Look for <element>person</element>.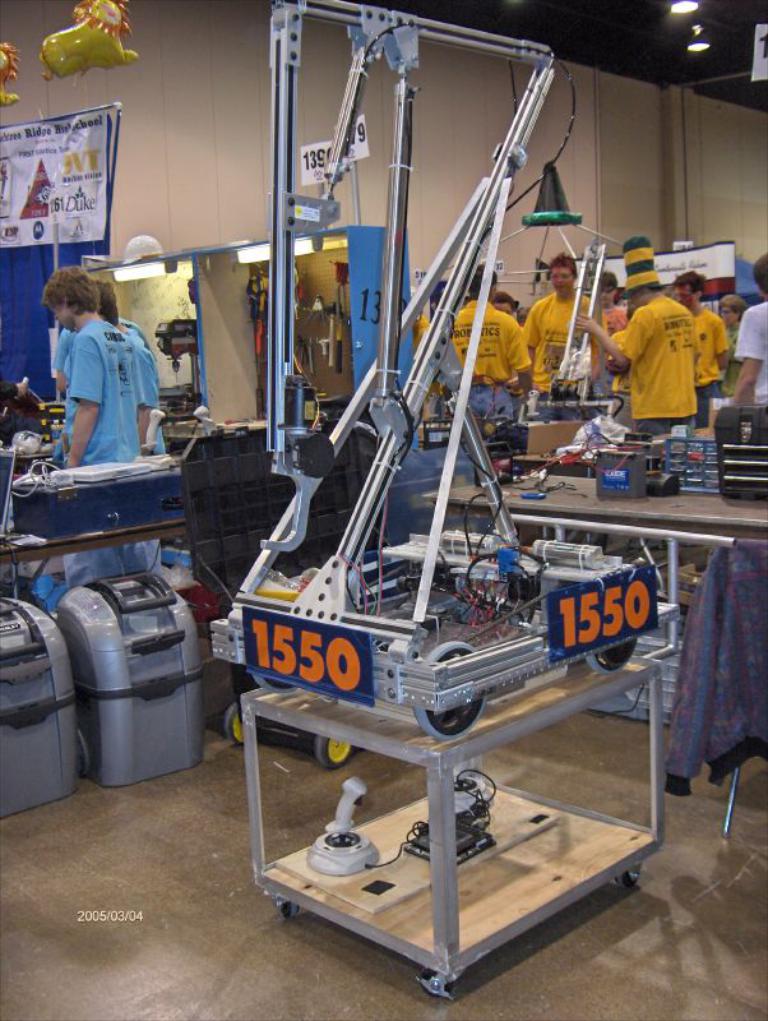
Found: crop(601, 276, 631, 333).
